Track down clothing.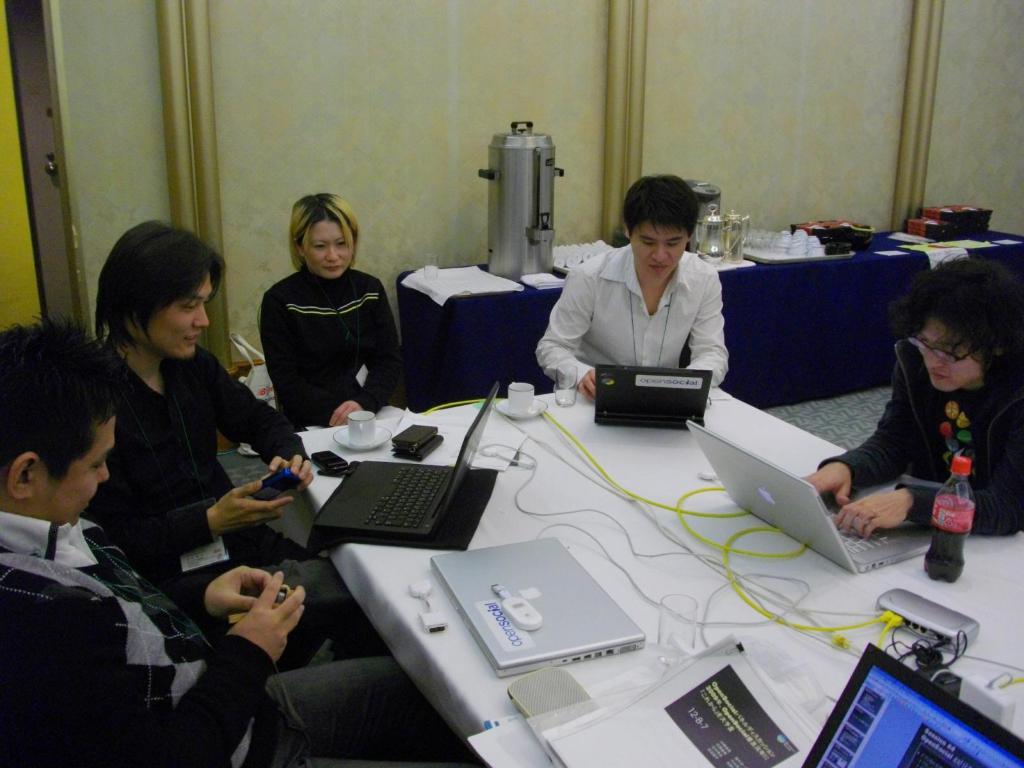
Tracked to select_region(76, 330, 312, 676).
